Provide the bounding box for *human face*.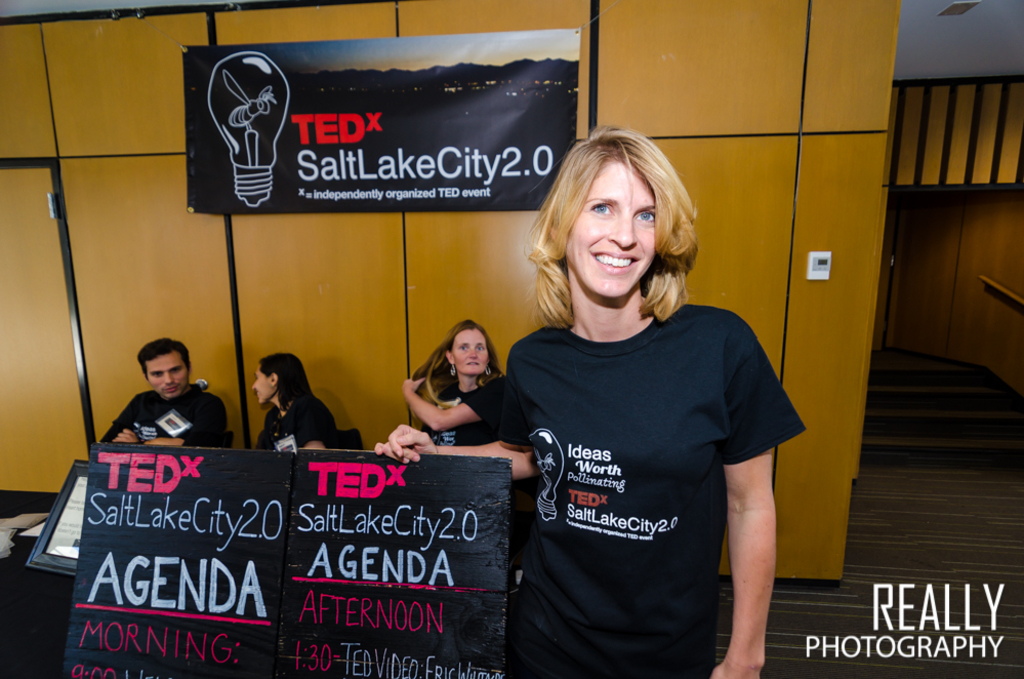
pyautogui.locateOnScreen(147, 352, 190, 400).
